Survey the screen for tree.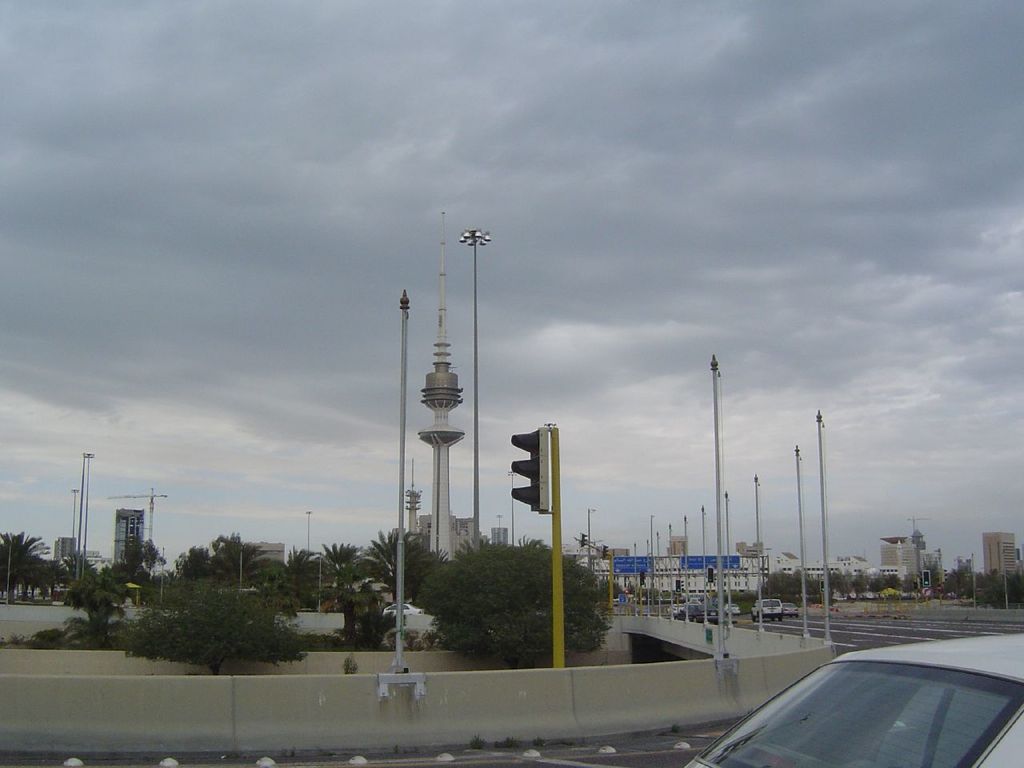
Survey found: 124 578 306 674.
